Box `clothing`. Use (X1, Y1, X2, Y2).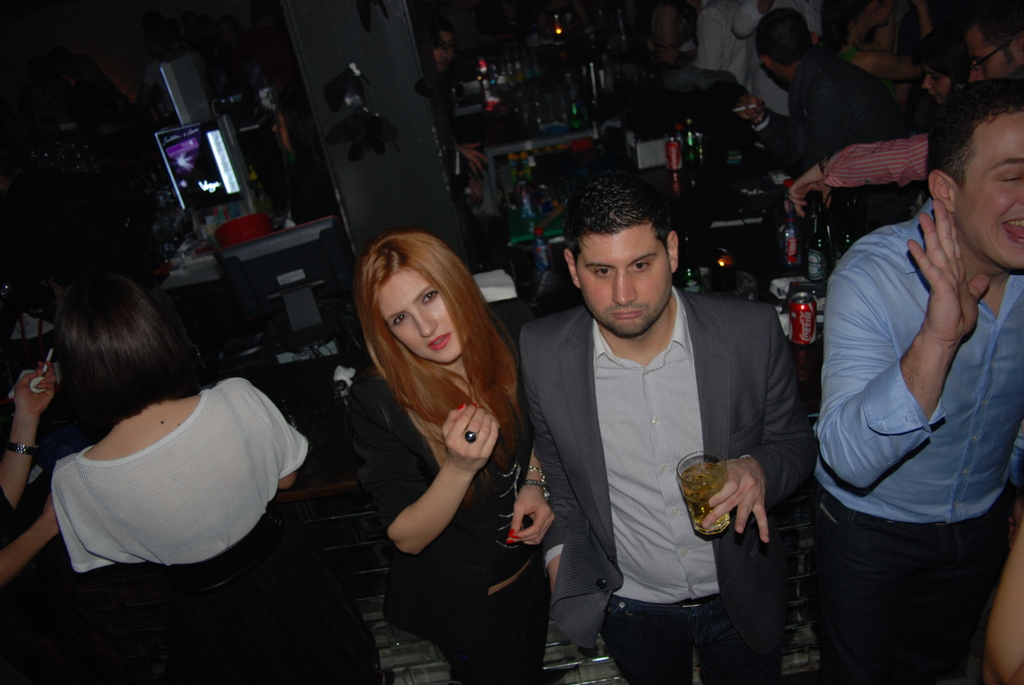
(534, 304, 836, 652).
